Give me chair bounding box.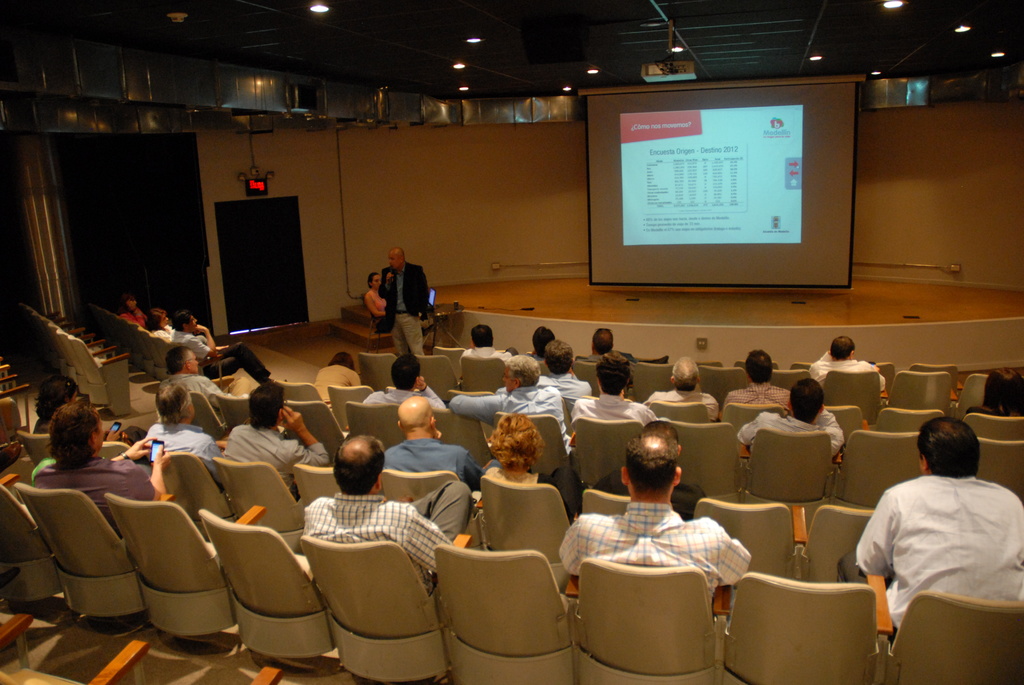
{"x1": 287, "y1": 397, "x2": 345, "y2": 466}.
